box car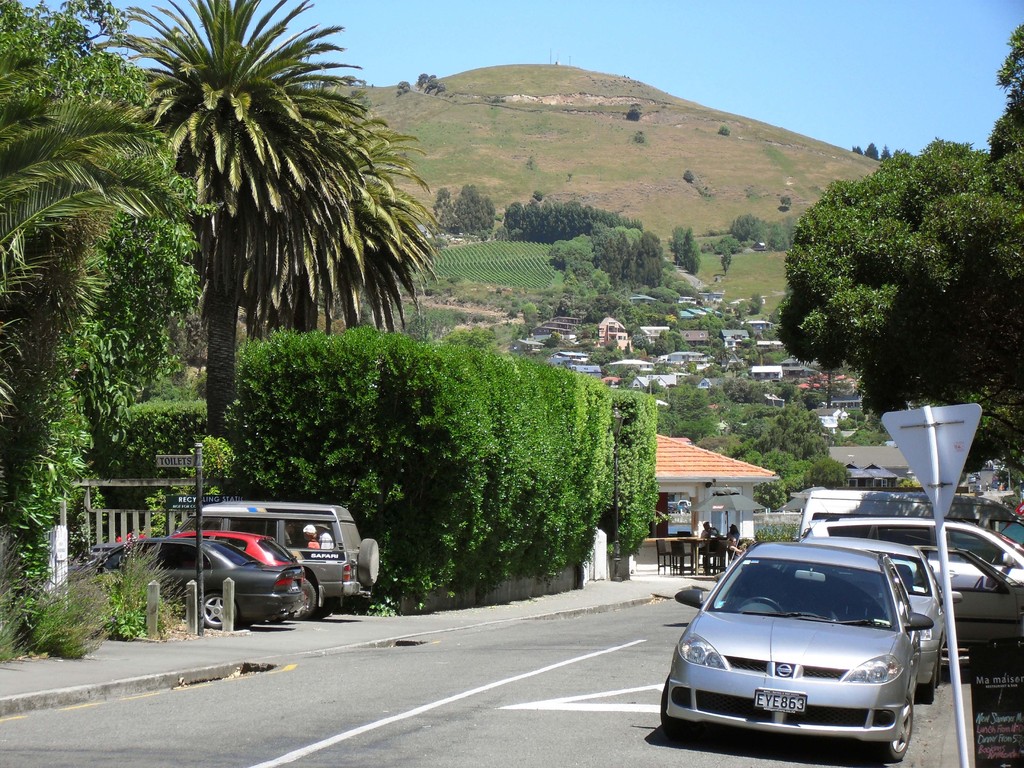
<region>170, 500, 382, 618</region>
